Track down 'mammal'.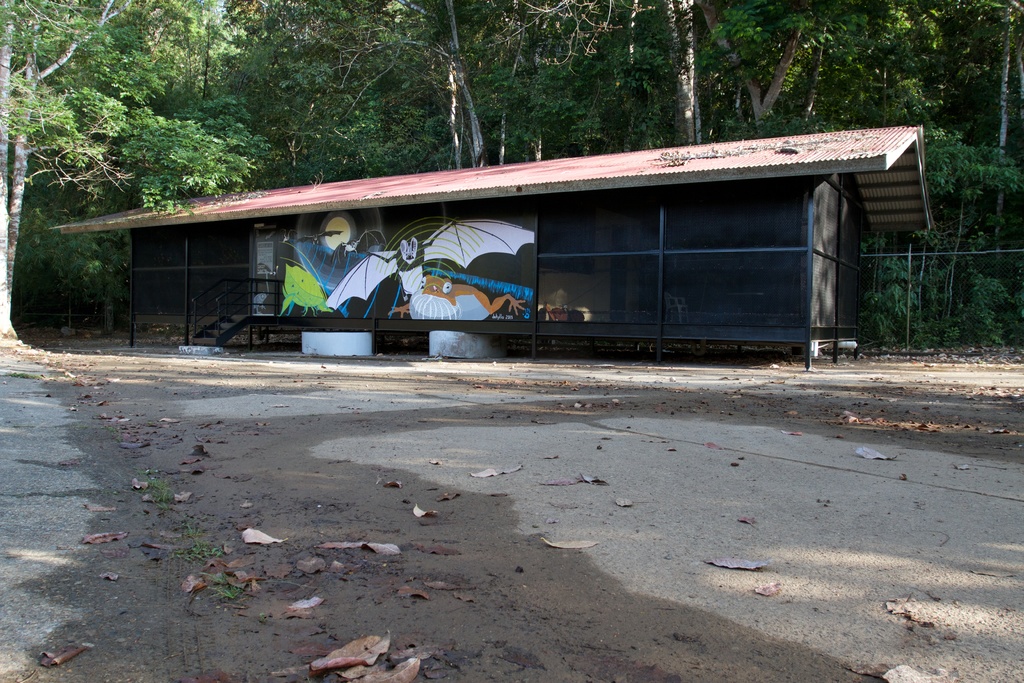
Tracked to {"left": 330, "top": 227, "right": 388, "bottom": 263}.
